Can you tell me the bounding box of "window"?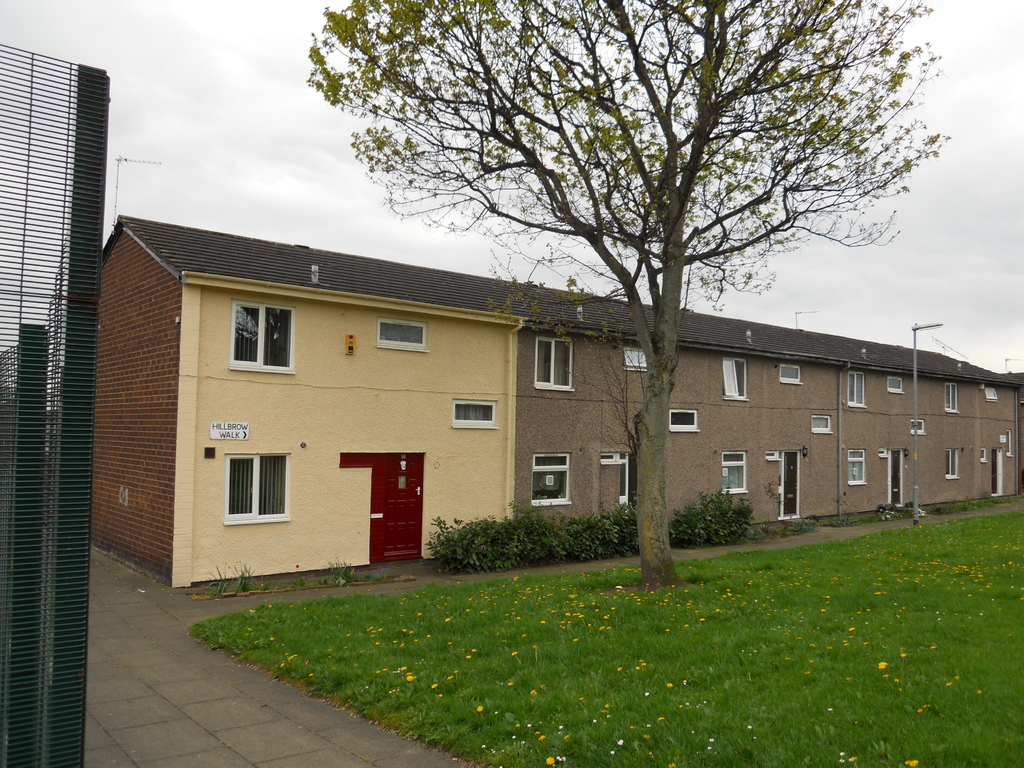
{"x1": 779, "y1": 365, "x2": 804, "y2": 385}.
